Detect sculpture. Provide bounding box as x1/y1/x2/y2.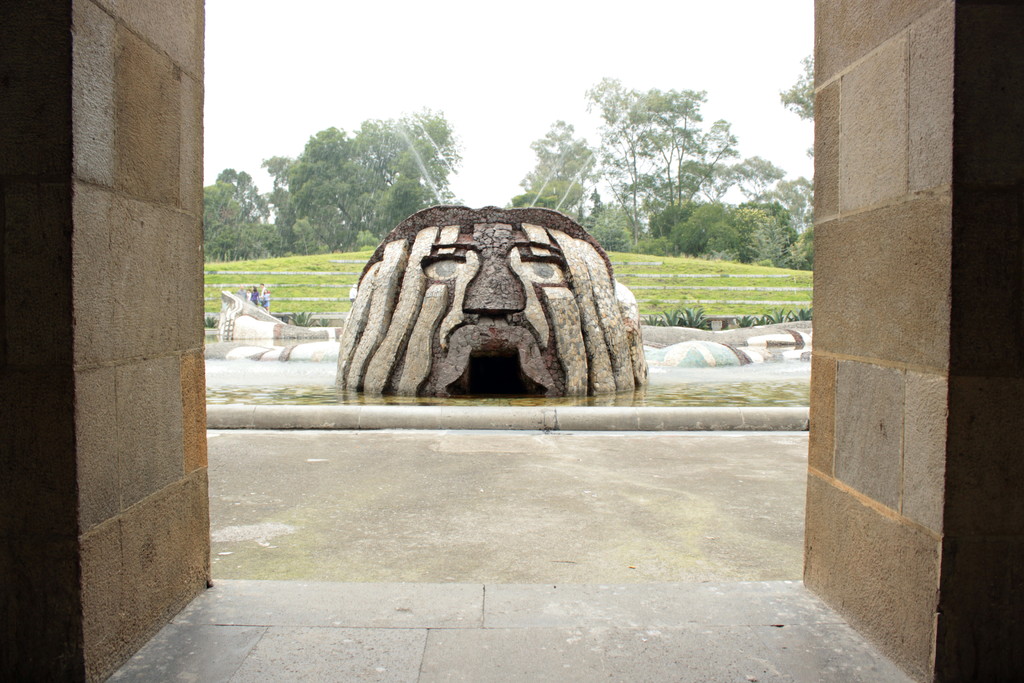
342/195/648/423.
